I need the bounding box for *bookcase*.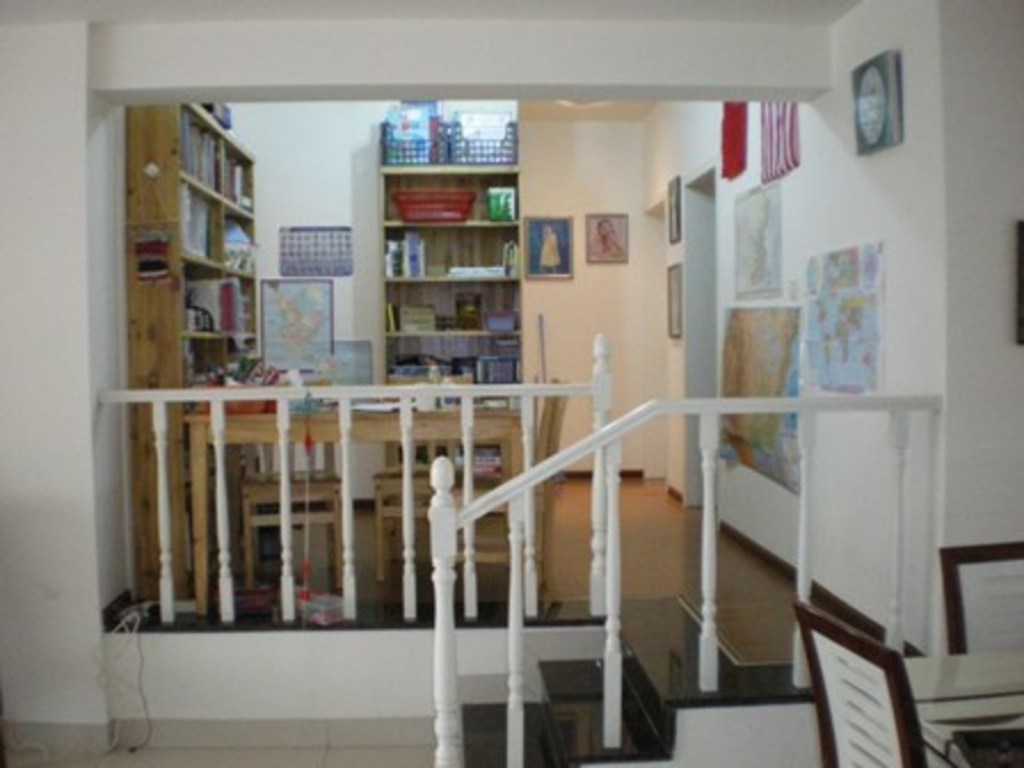
Here it is: region(363, 149, 530, 373).
